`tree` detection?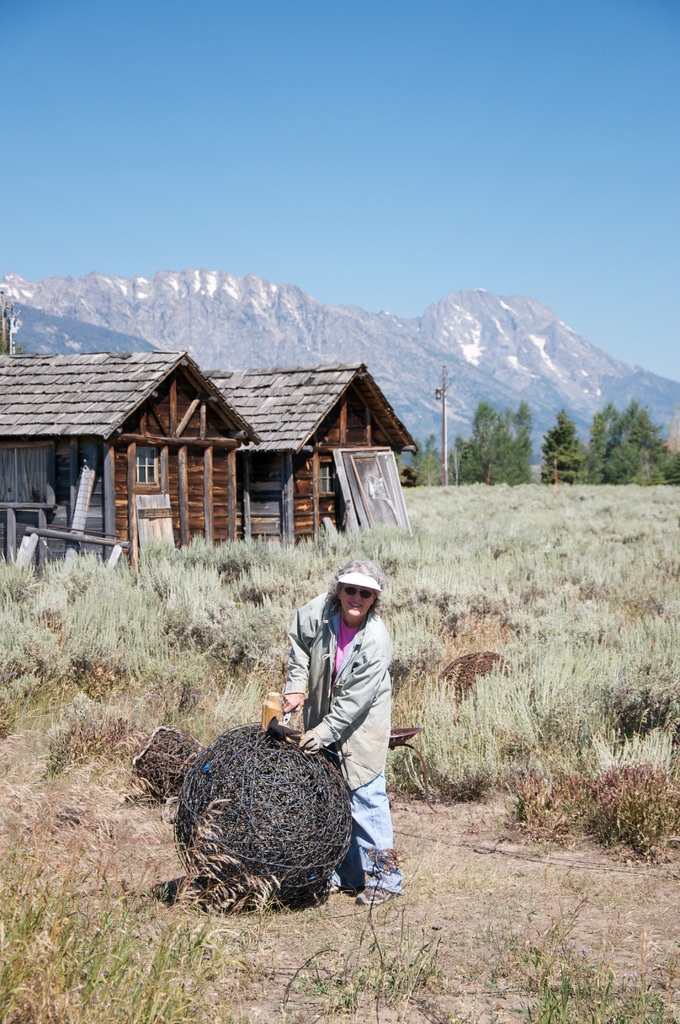
(553, 414, 588, 479)
